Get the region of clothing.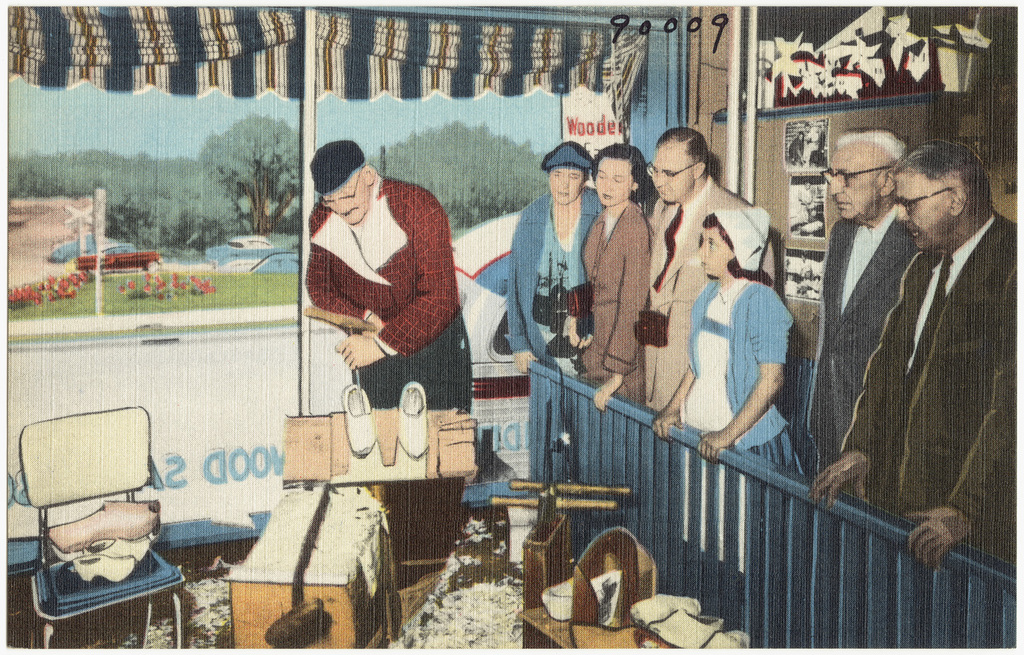
646, 173, 776, 410.
